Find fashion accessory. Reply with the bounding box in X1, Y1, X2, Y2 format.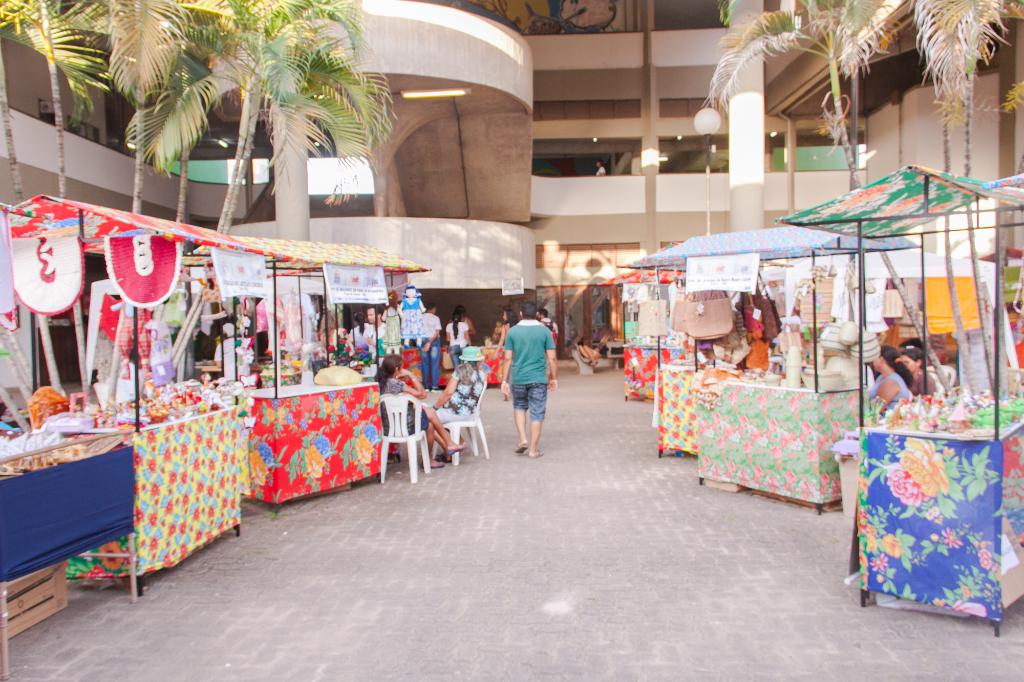
444, 441, 470, 457.
